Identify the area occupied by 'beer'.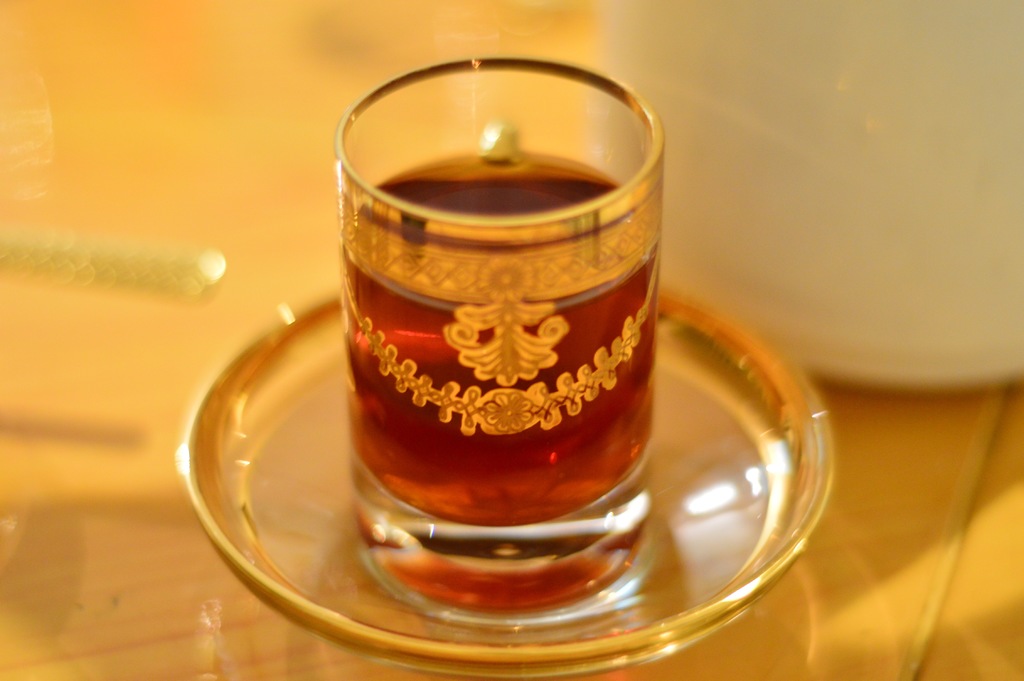
Area: {"left": 321, "top": 50, "right": 680, "bottom": 621}.
